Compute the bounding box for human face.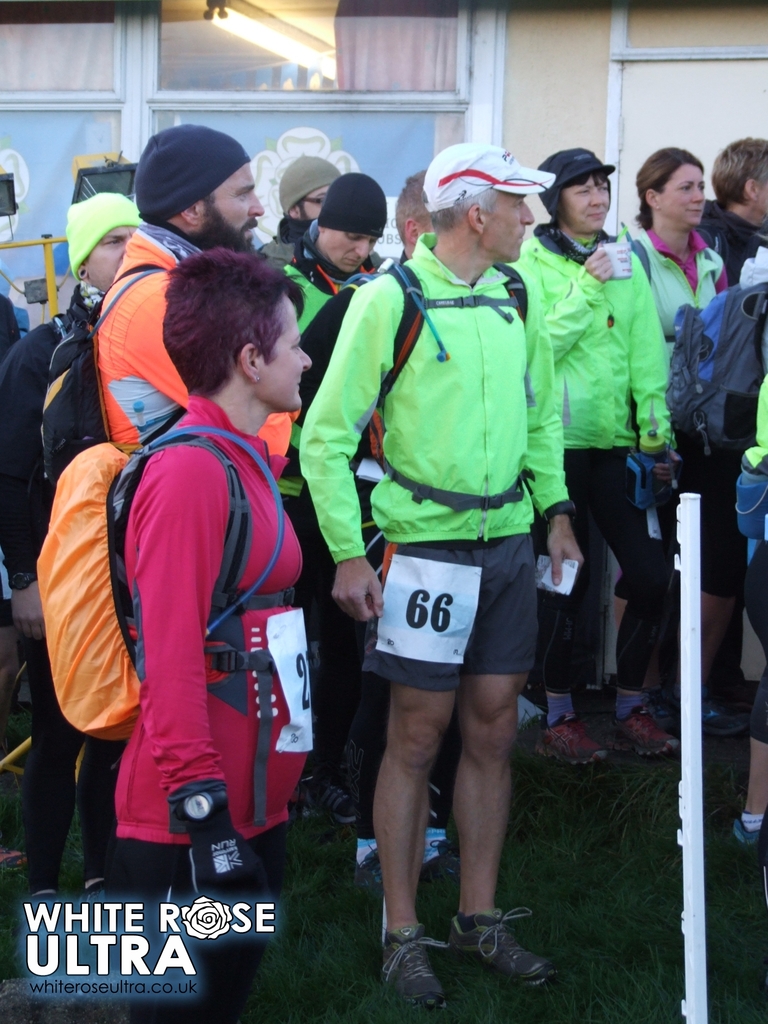
(x1=662, y1=168, x2=704, y2=227).
